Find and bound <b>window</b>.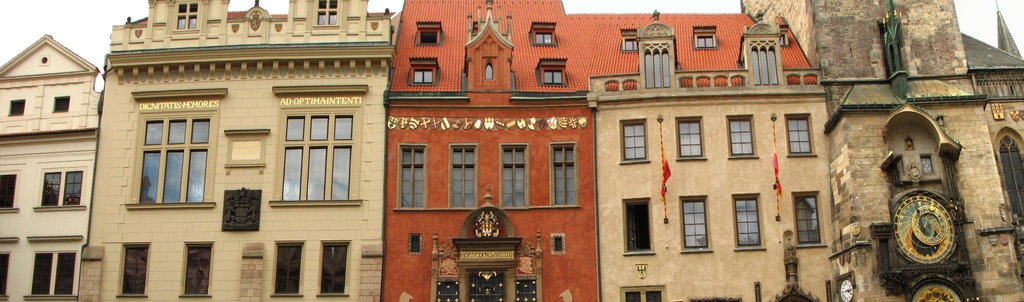
Bound: (12, 97, 26, 114).
